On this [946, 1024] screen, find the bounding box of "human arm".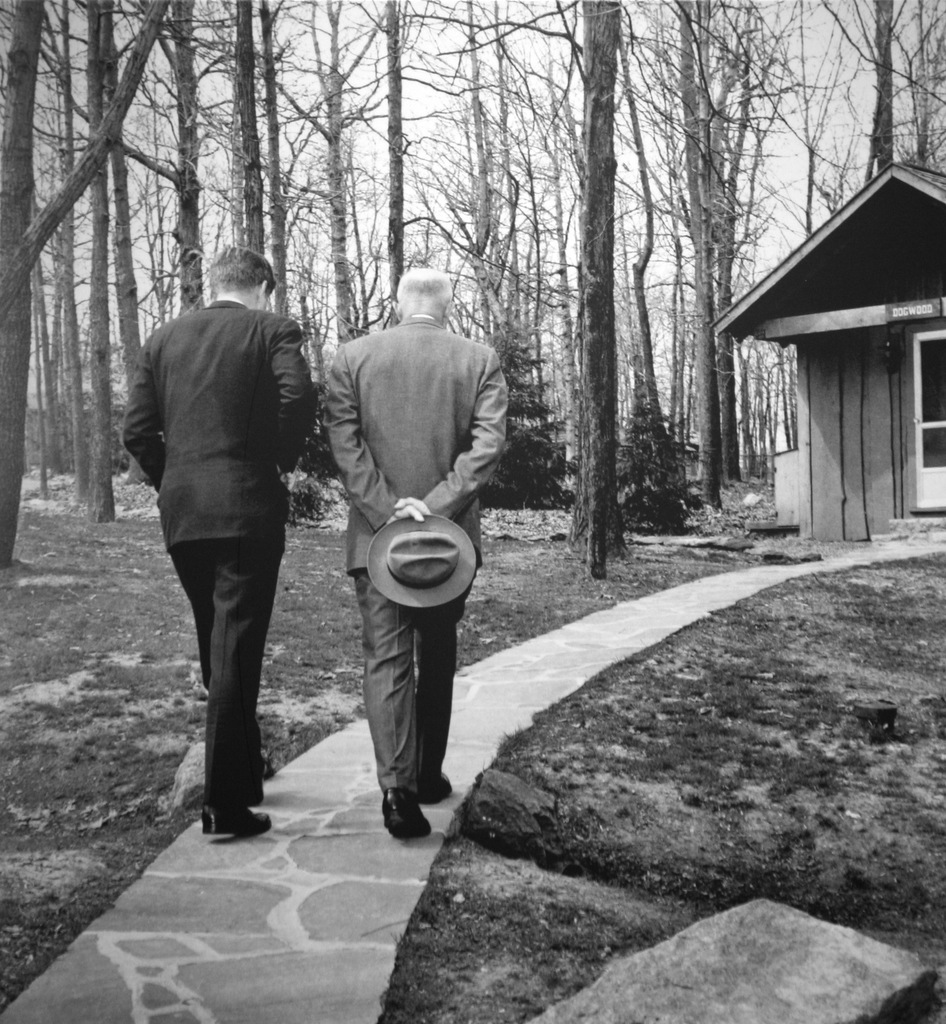
Bounding box: detection(326, 346, 419, 527).
